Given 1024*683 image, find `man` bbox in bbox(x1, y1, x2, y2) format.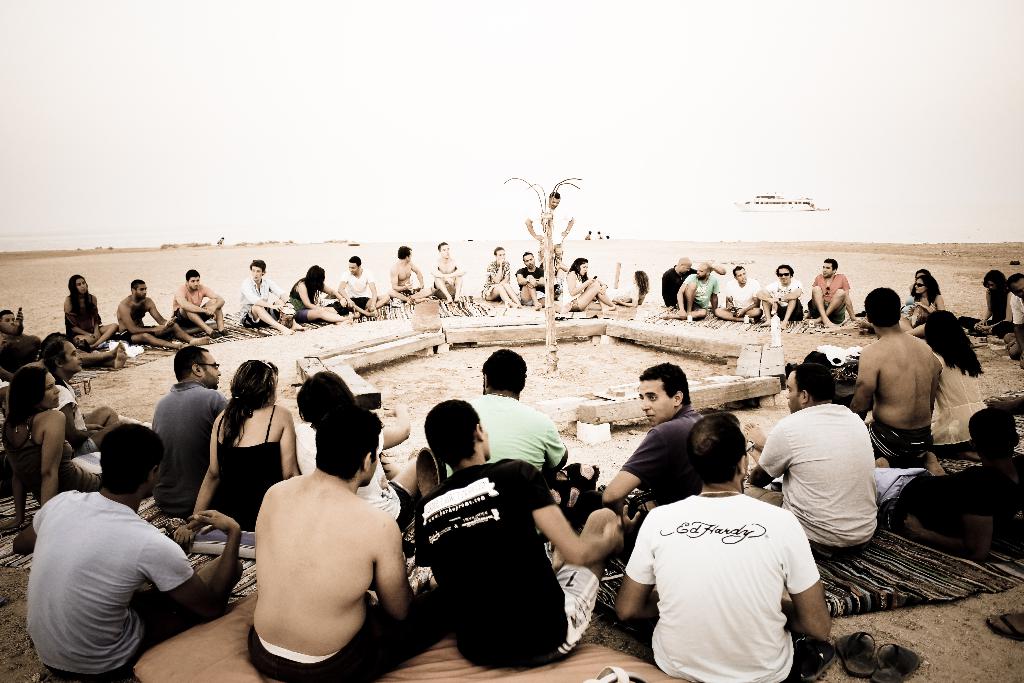
bbox(248, 409, 445, 682).
